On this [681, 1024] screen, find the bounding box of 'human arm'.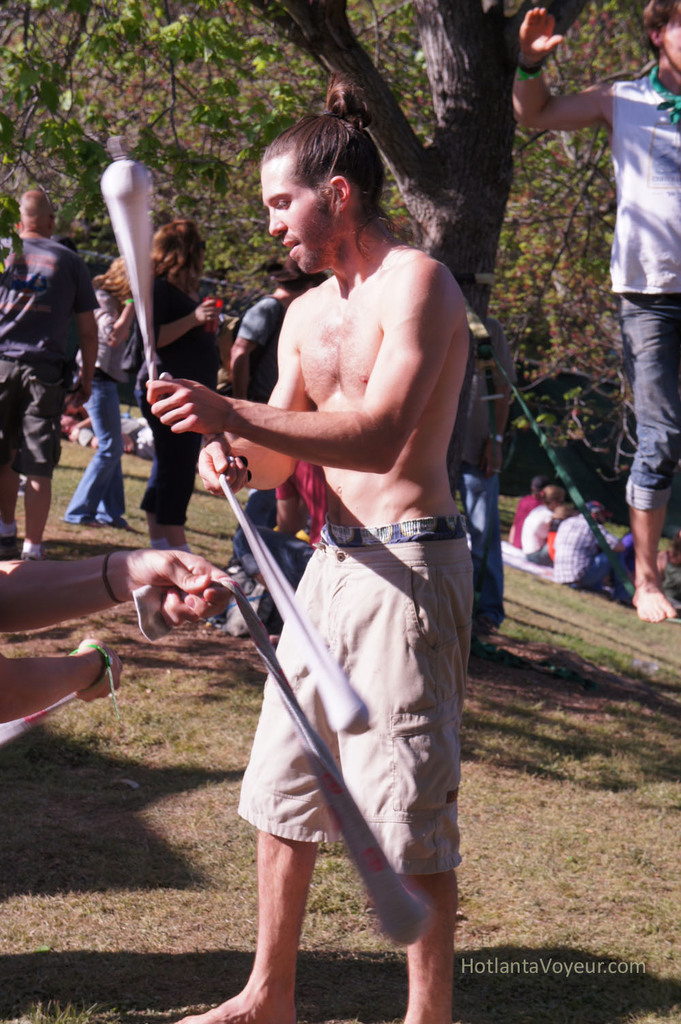
Bounding box: bbox=[511, 1, 607, 133].
